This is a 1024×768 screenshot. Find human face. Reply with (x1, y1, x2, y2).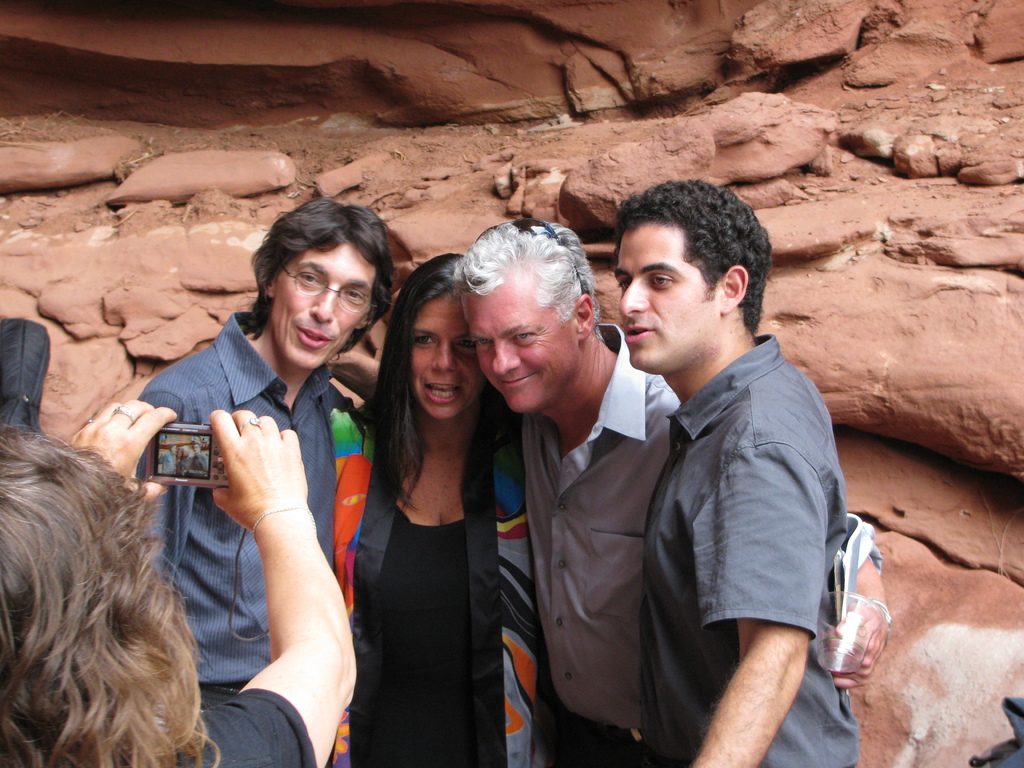
(406, 294, 475, 430).
